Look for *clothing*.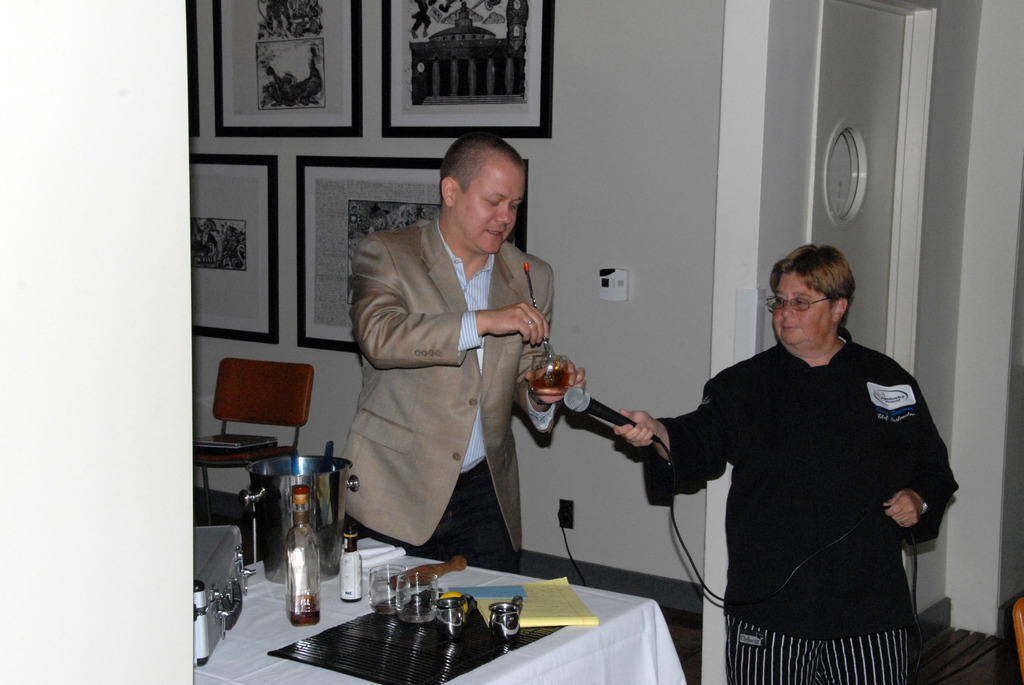
Found: left=644, top=332, right=969, bottom=684.
